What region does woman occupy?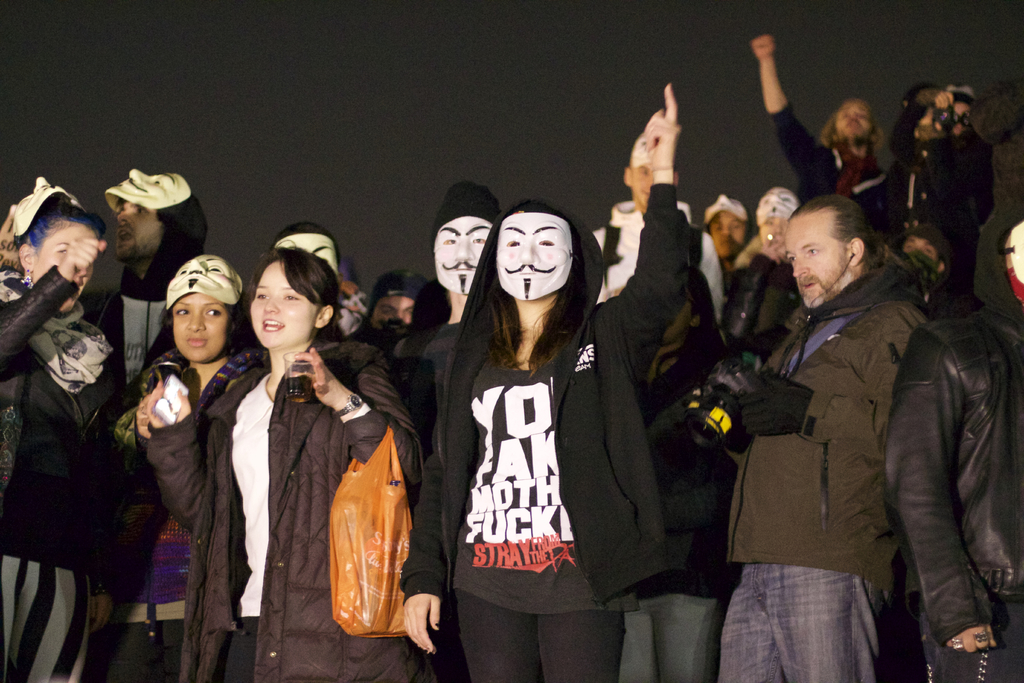
(729, 185, 801, 340).
